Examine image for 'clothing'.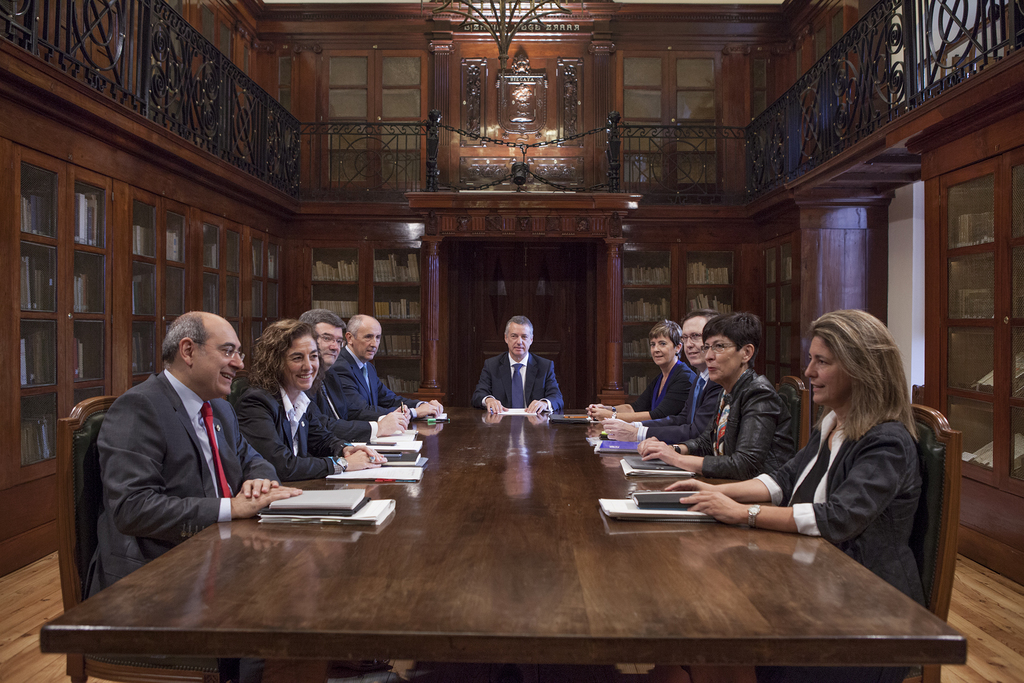
Examination result: <bbox>239, 375, 347, 490</bbox>.
